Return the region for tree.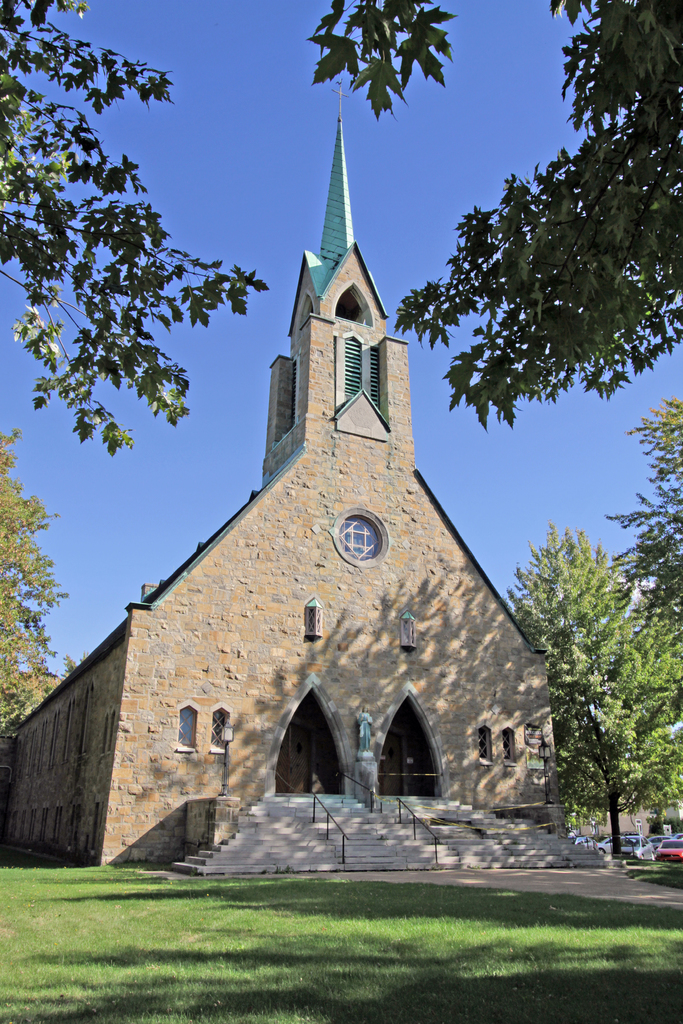
locate(0, 0, 262, 460).
